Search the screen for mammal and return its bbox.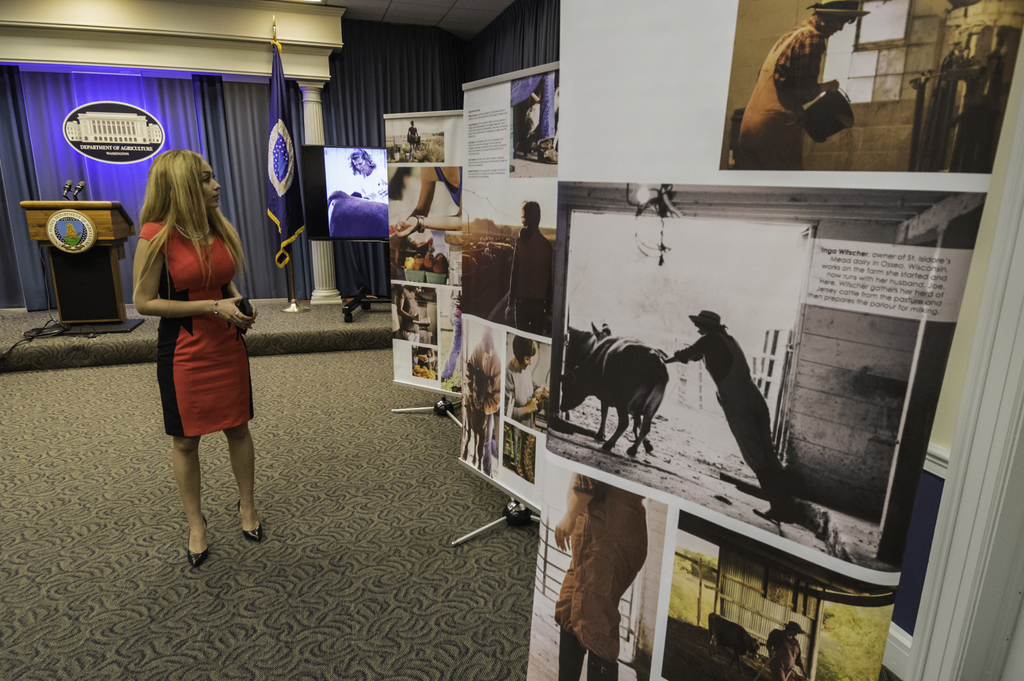
Found: (left=328, top=189, right=385, bottom=238).
